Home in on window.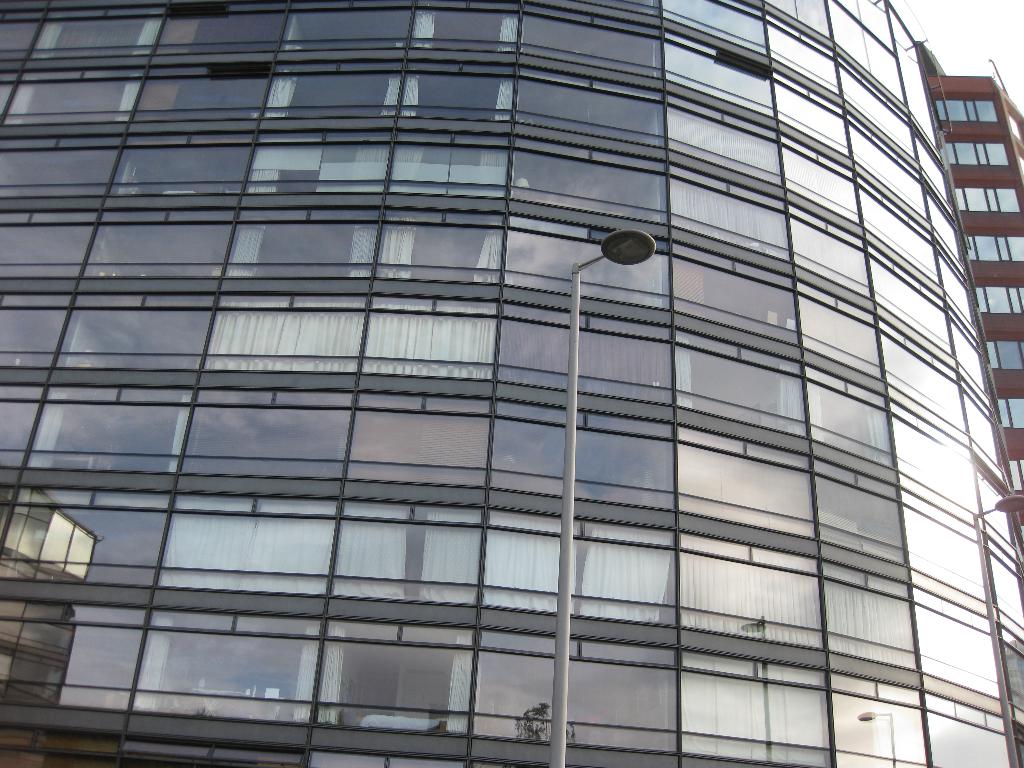
Homed in at (left=52, top=289, right=210, bottom=396).
